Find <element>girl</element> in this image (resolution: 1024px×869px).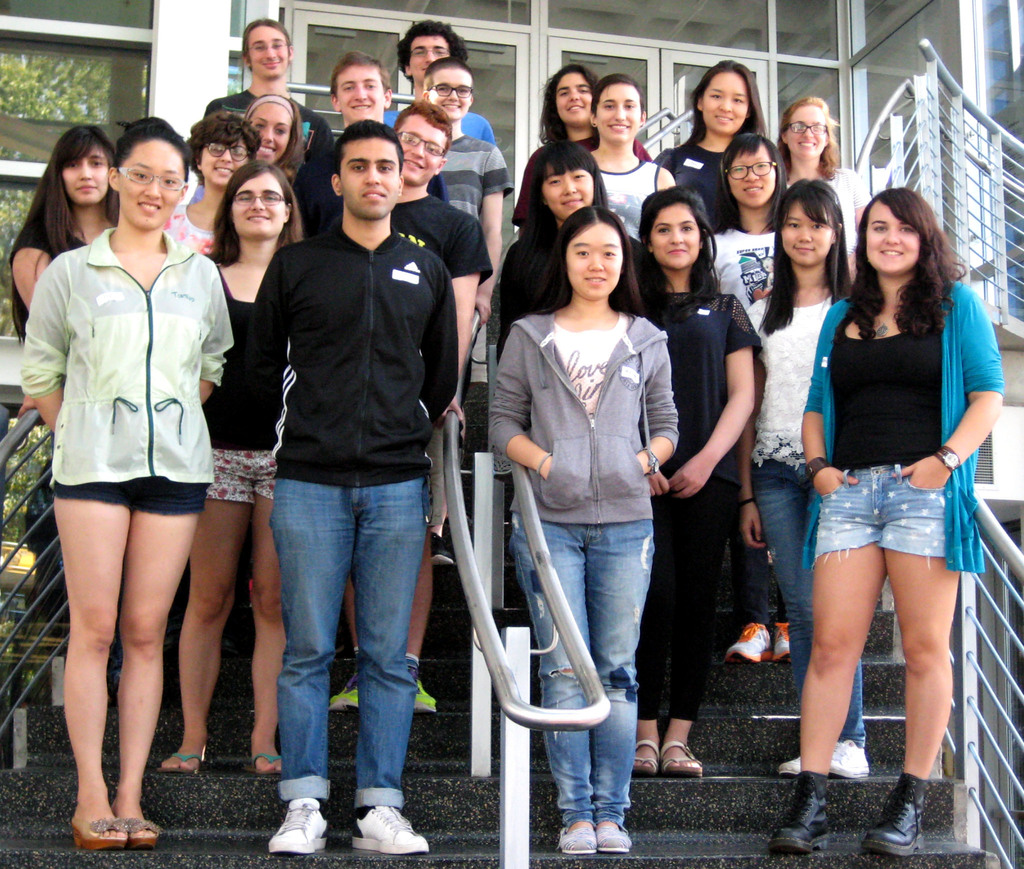
crop(739, 176, 868, 777).
